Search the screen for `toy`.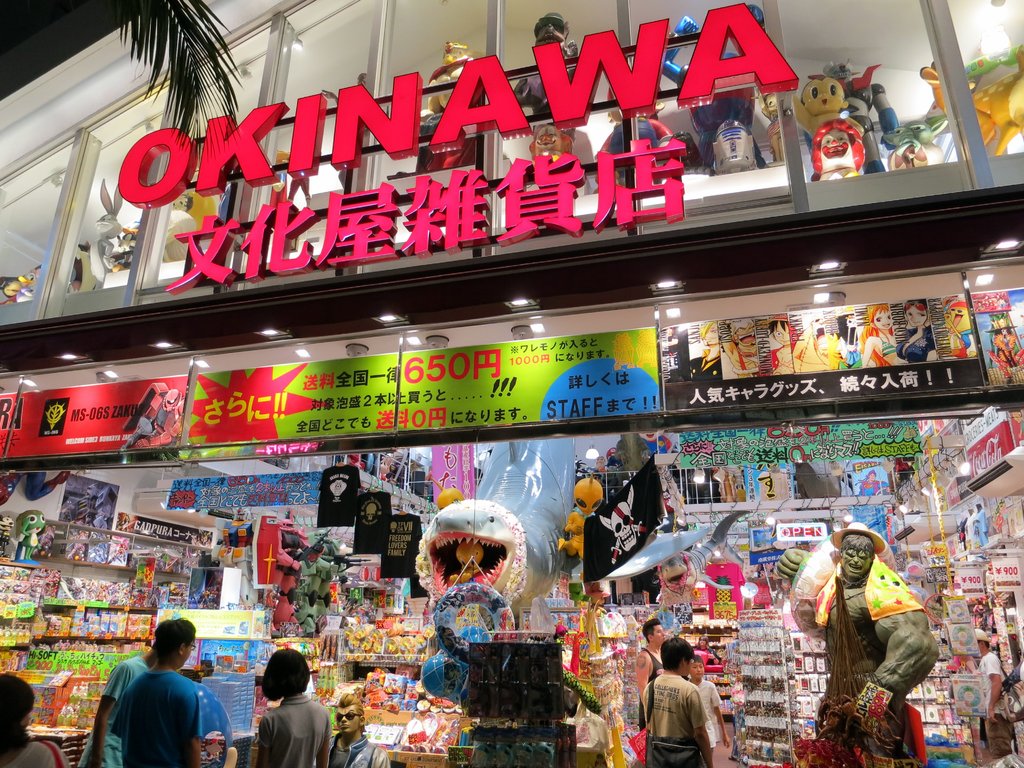
Found at (x1=159, y1=127, x2=254, y2=281).
